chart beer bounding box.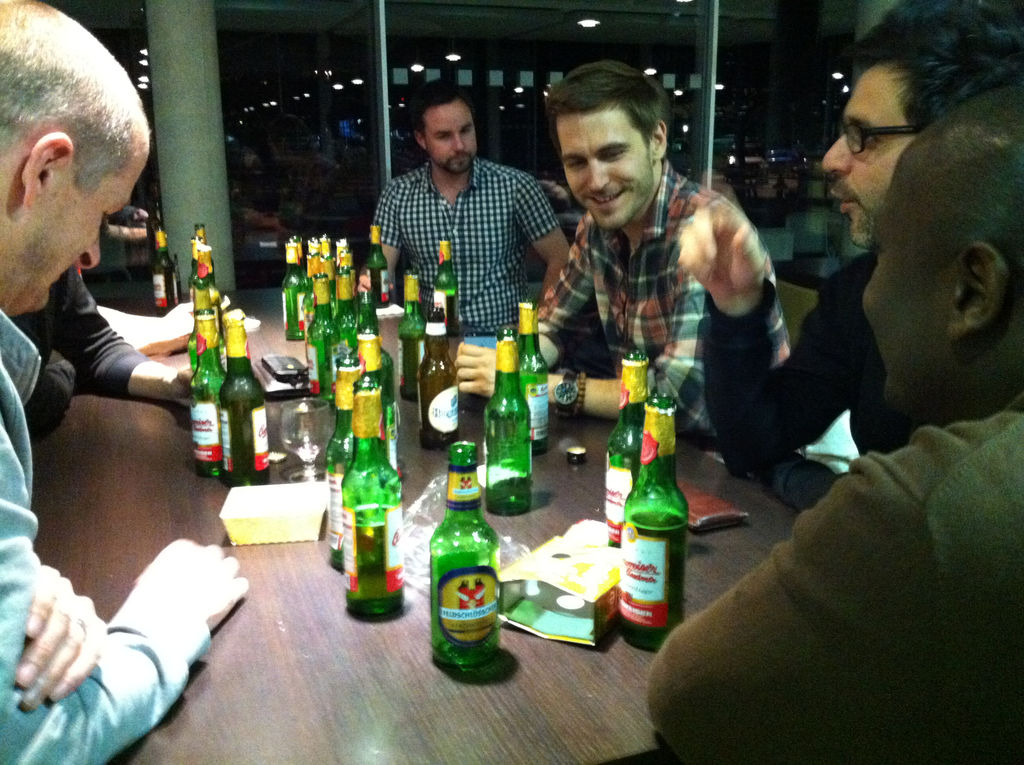
Charted: [x1=601, y1=343, x2=654, y2=547].
